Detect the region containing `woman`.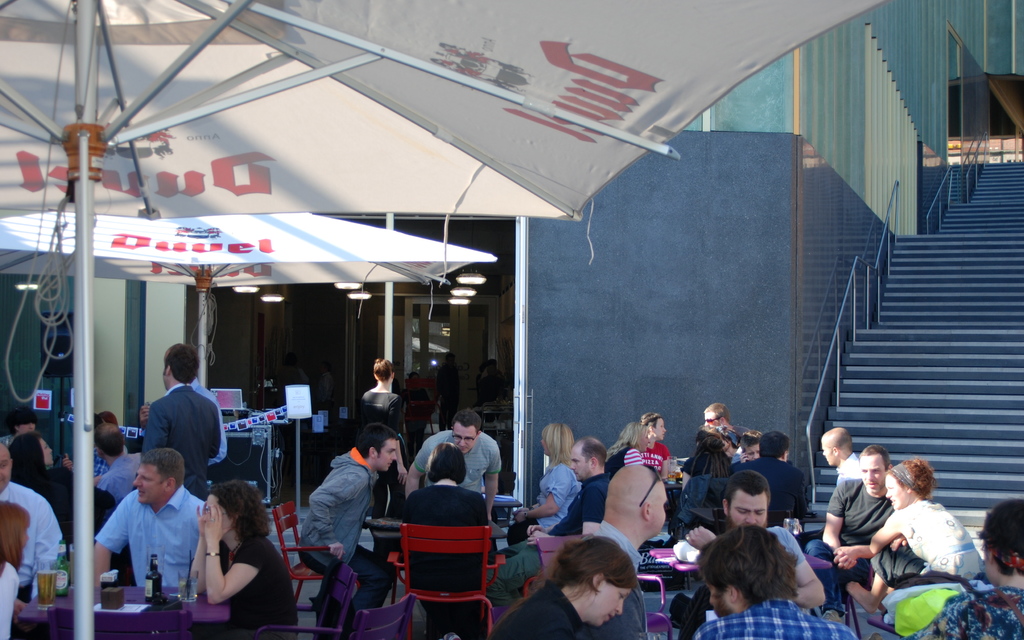
select_region(0, 504, 31, 639).
